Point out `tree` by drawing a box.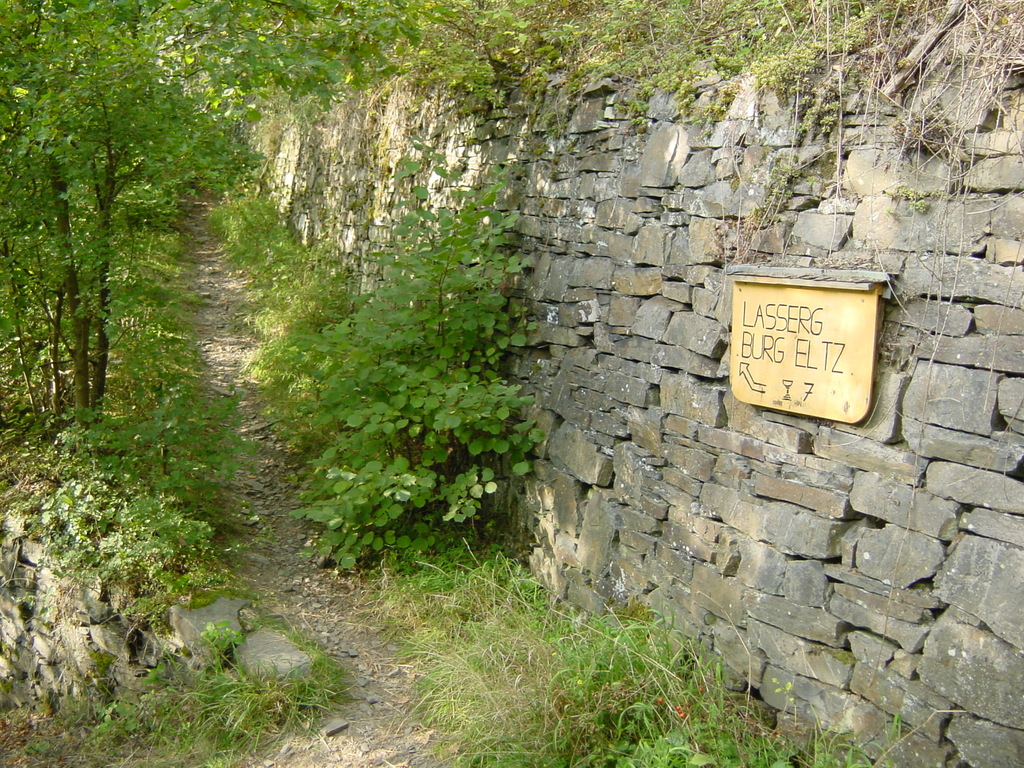
0,0,267,450.
